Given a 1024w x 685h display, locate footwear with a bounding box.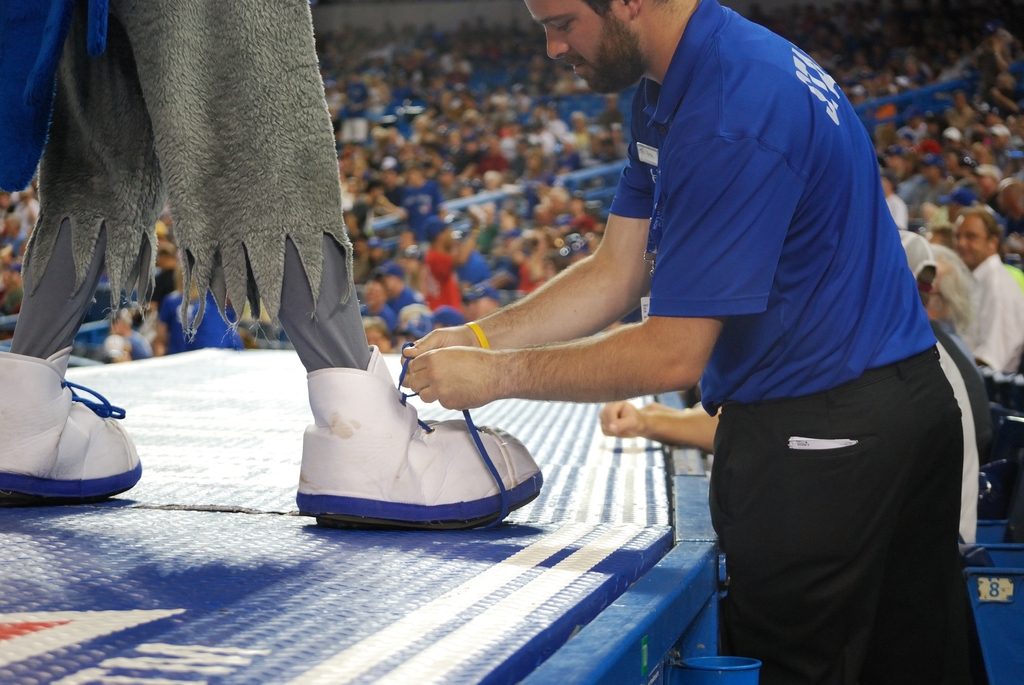
Located: 0 345 142 503.
